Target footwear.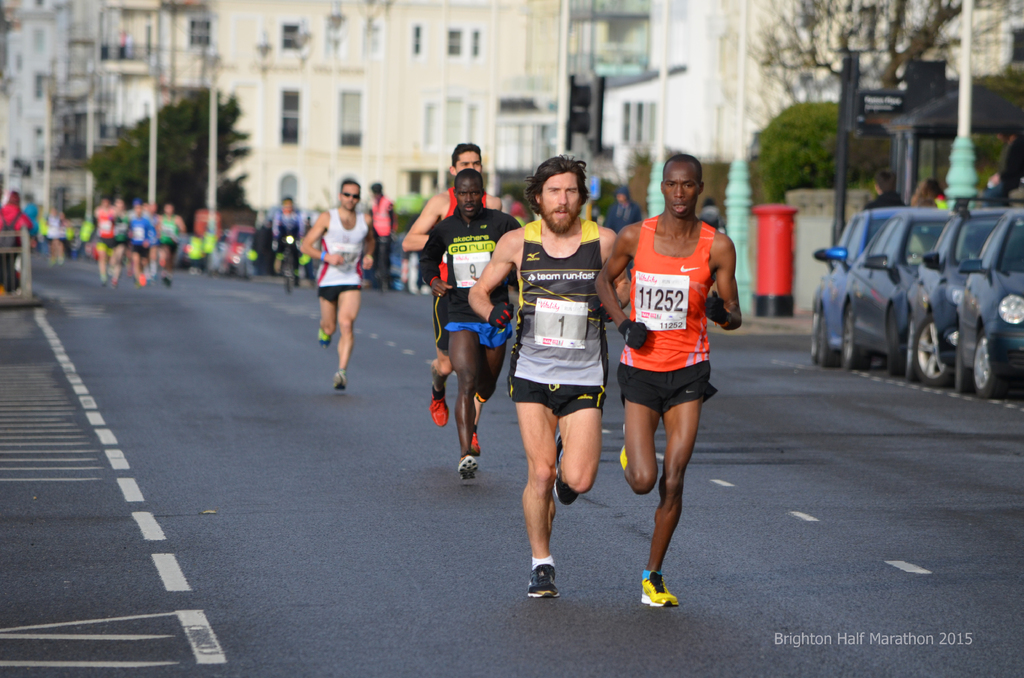
Target region: region(429, 389, 445, 430).
